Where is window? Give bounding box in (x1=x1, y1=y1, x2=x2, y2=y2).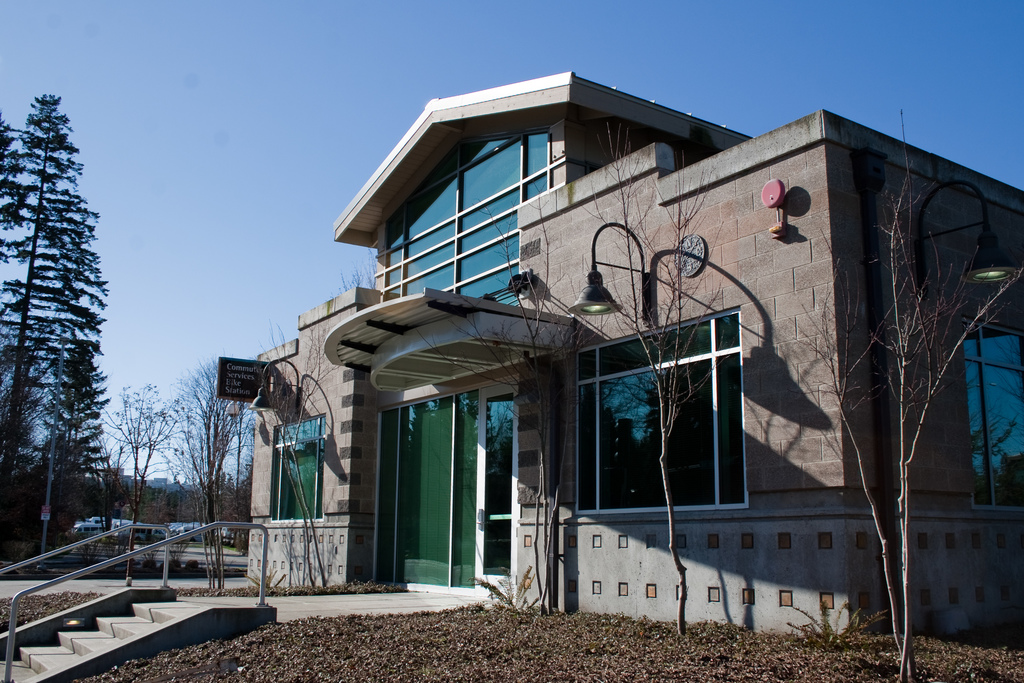
(x1=965, y1=321, x2=1023, y2=509).
